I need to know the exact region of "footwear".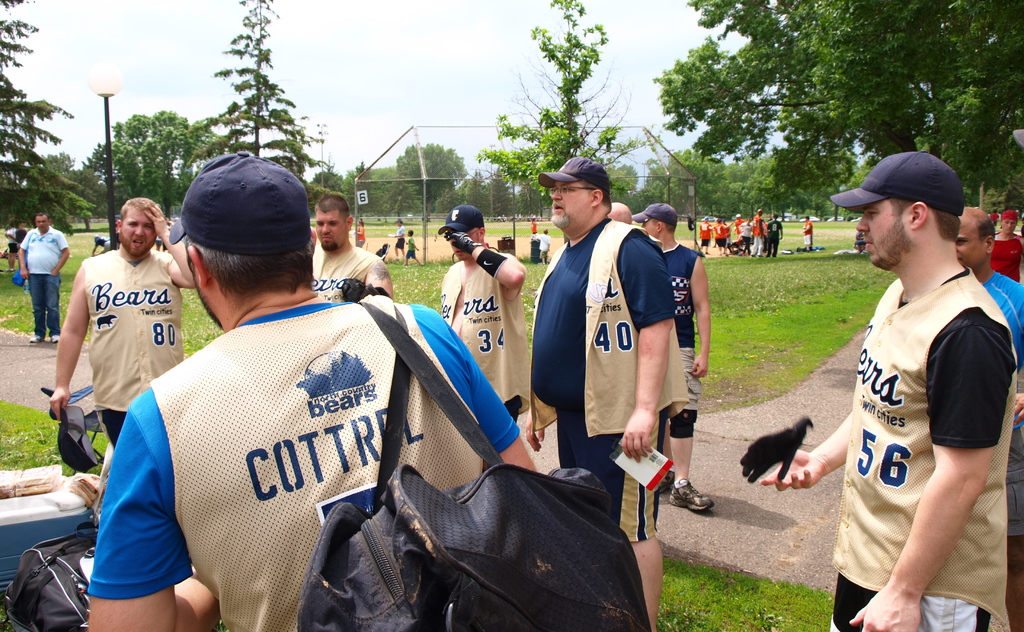
Region: BBox(388, 256, 399, 262).
